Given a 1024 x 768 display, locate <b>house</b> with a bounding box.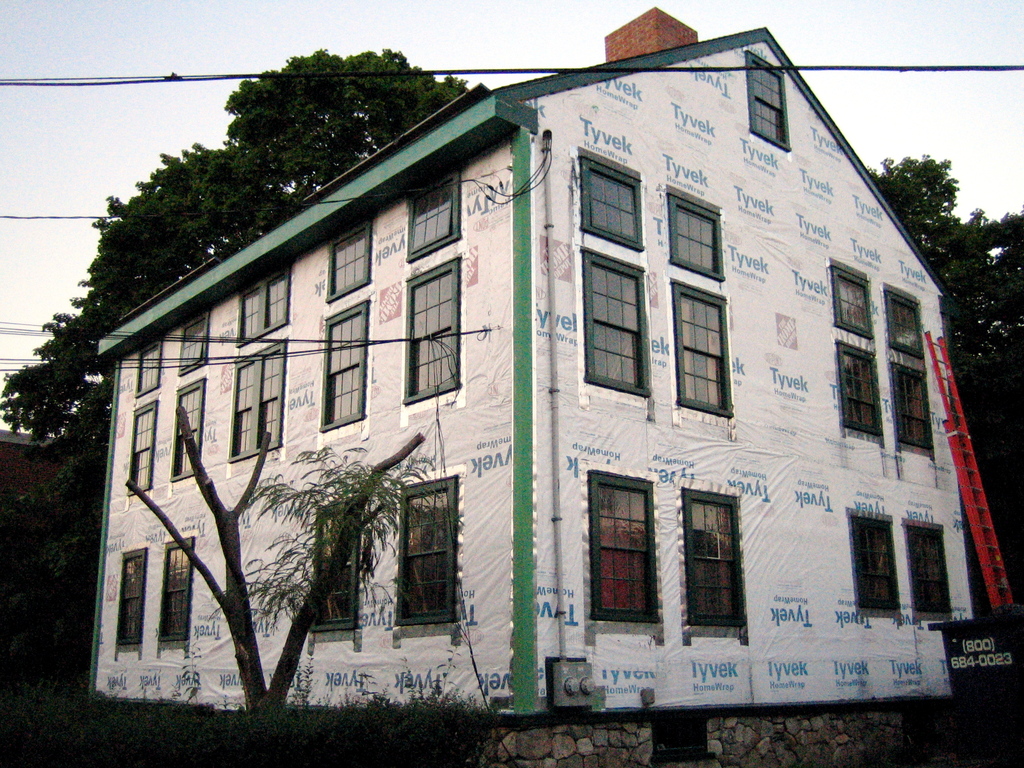
Located: (x1=89, y1=1, x2=1007, y2=751).
